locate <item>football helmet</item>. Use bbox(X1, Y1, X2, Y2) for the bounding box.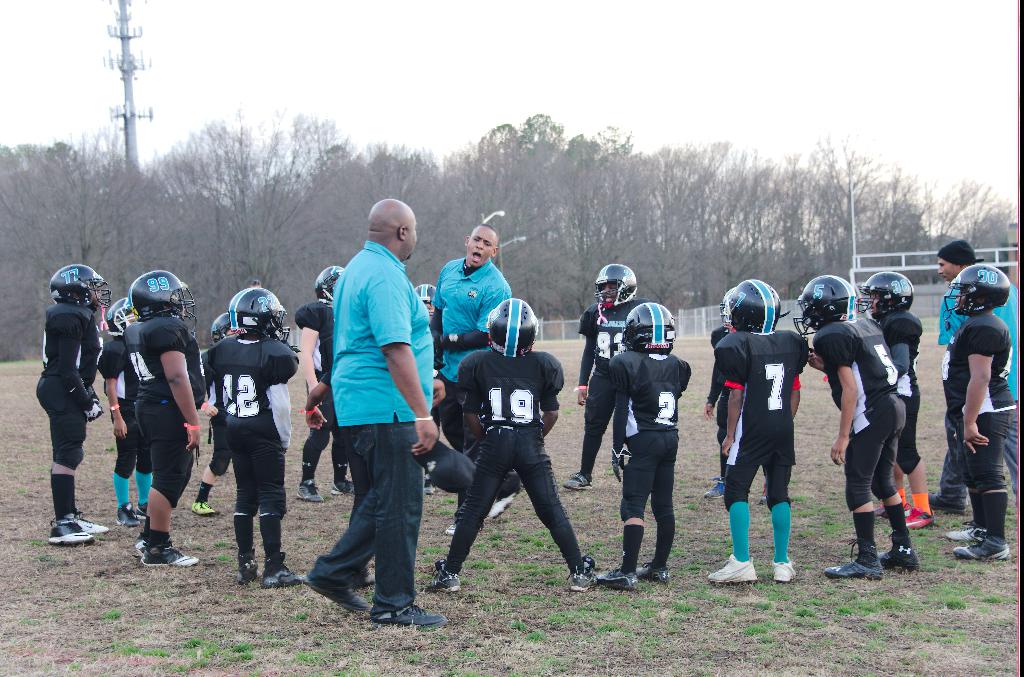
bbox(591, 259, 637, 304).
